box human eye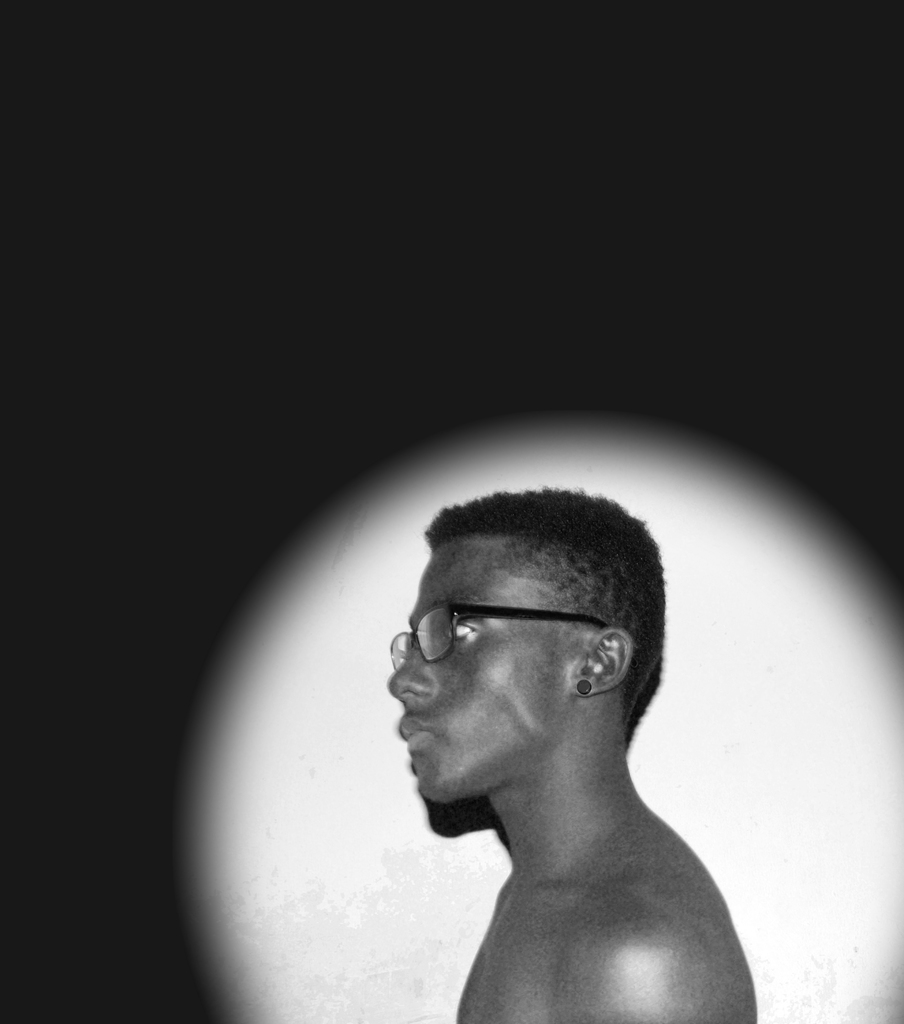
445 619 480 643
